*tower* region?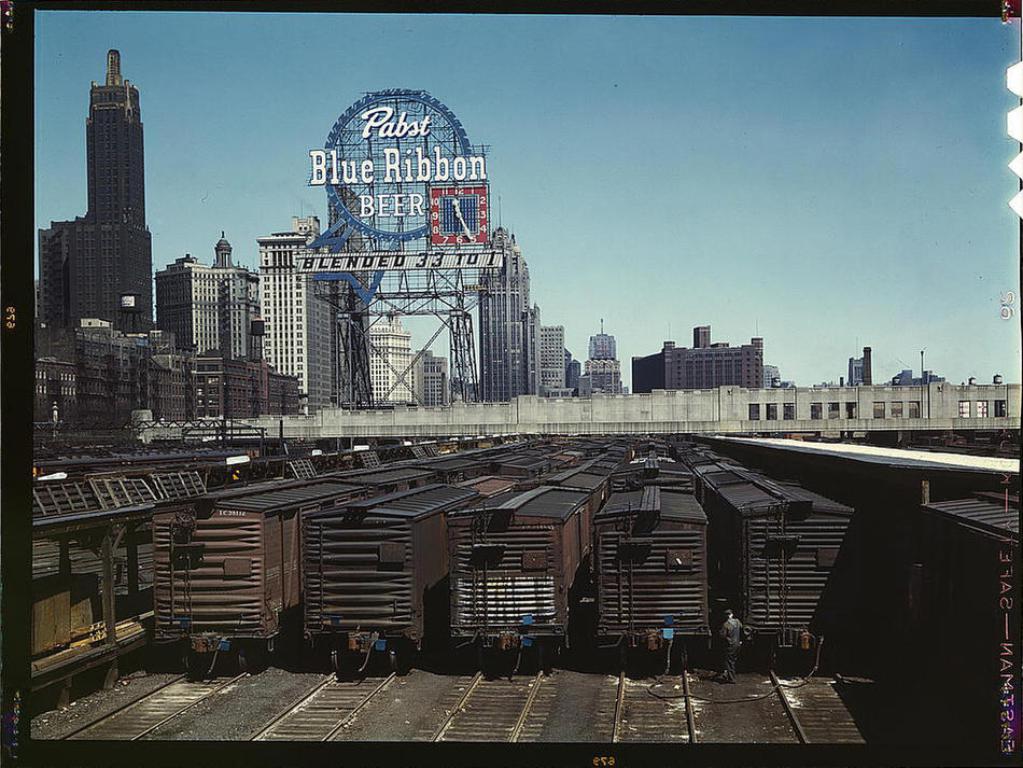
{"x1": 587, "y1": 319, "x2": 626, "y2": 362}
